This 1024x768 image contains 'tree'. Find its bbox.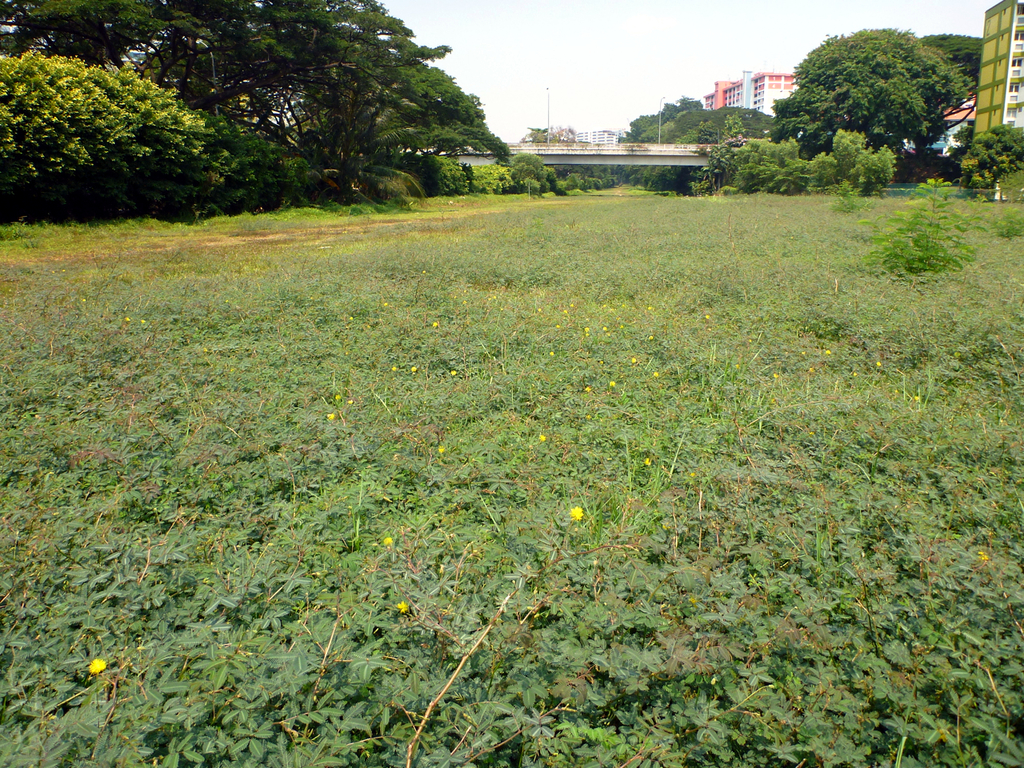
region(829, 127, 867, 177).
